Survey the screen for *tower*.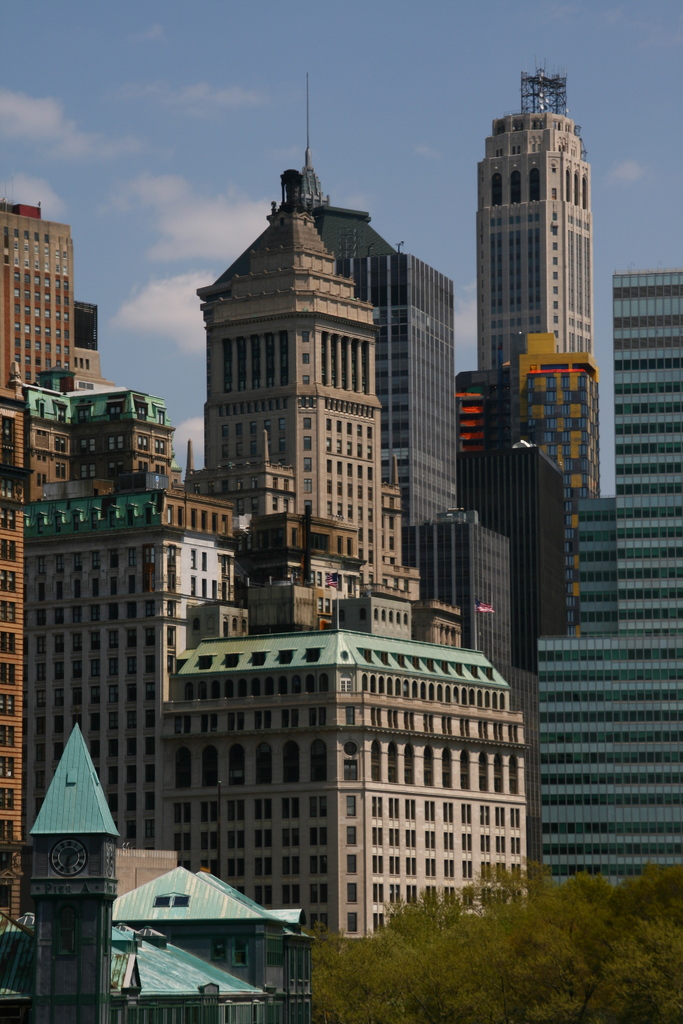
Survey found: l=296, t=56, r=543, b=896.
